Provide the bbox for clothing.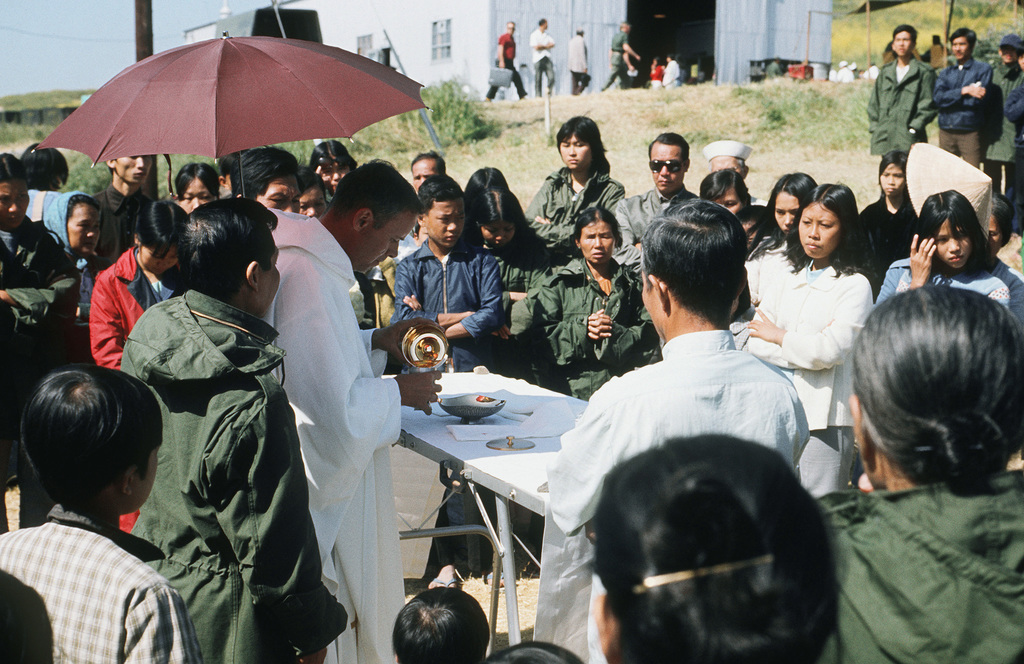
(left=604, top=27, right=628, bottom=89).
